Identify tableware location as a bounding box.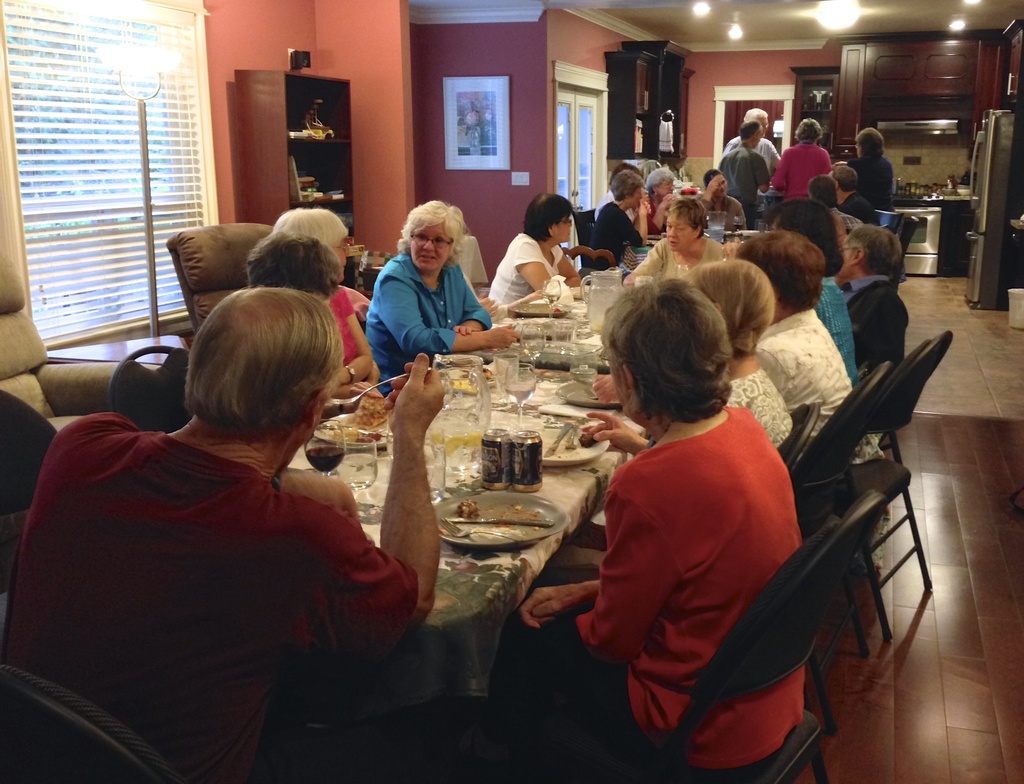
region(507, 301, 573, 316).
